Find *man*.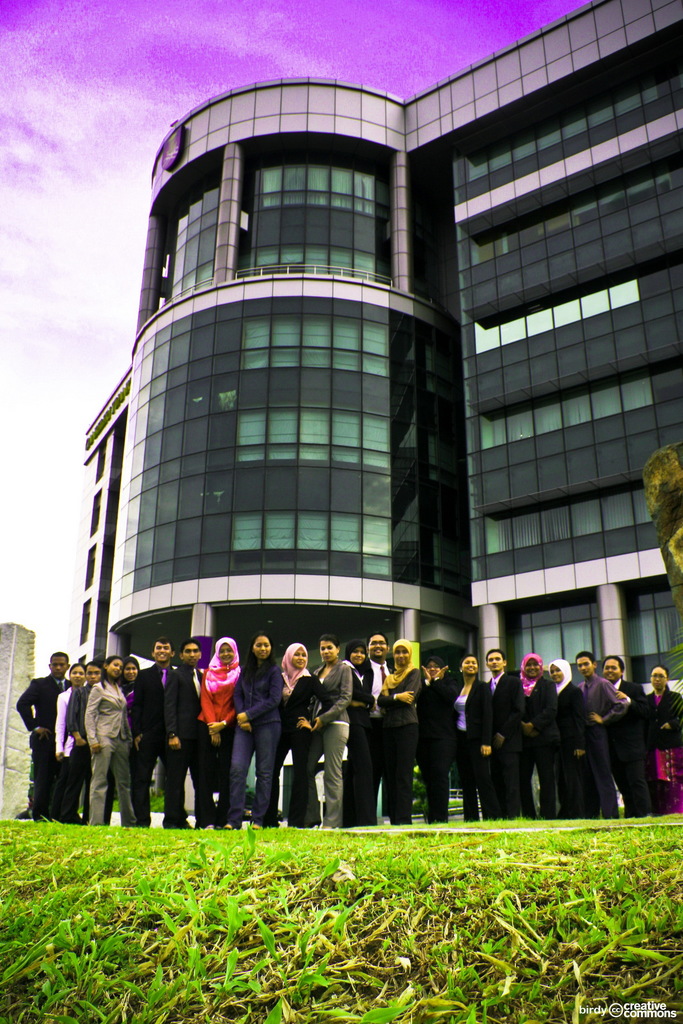
pyautogui.locateOnScreen(600, 650, 648, 807).
